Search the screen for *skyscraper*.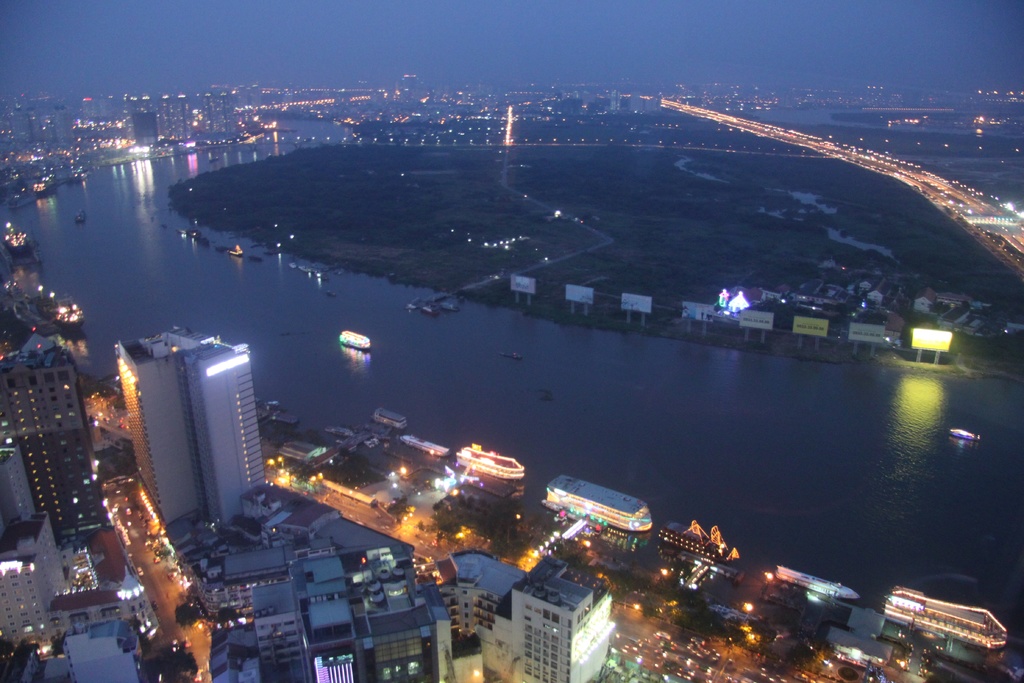
Found at 6/347/112/529.
